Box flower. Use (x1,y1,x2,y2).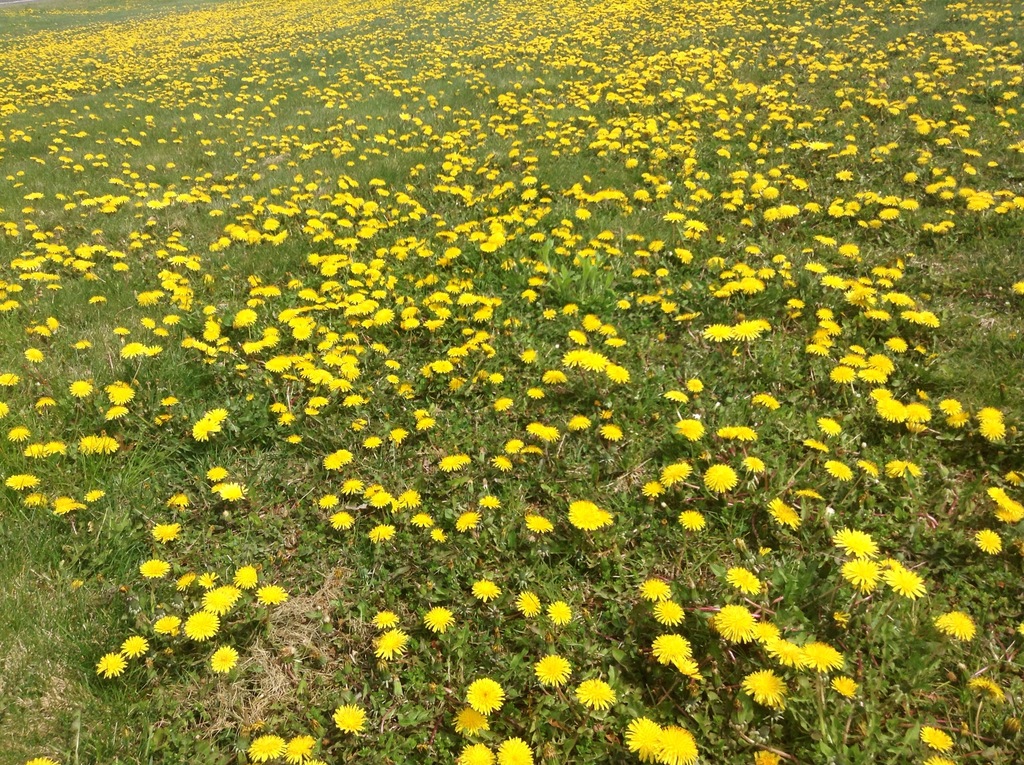
(207,465,230,483).
